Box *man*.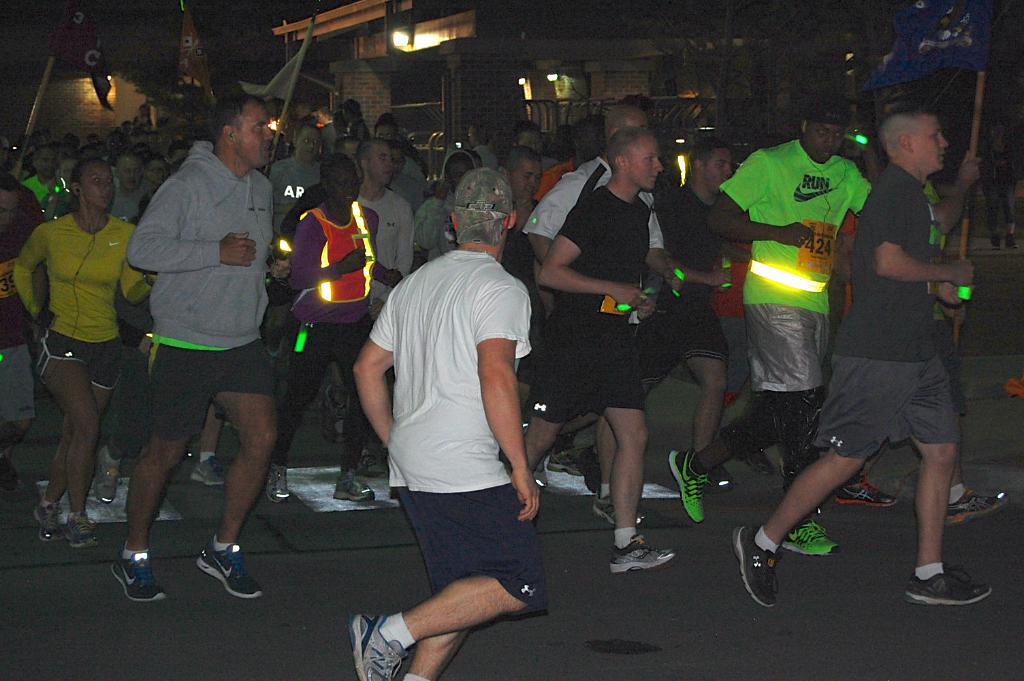
{"x1": 669, "y1": 100, "x2": 878, "y2": 552}.
